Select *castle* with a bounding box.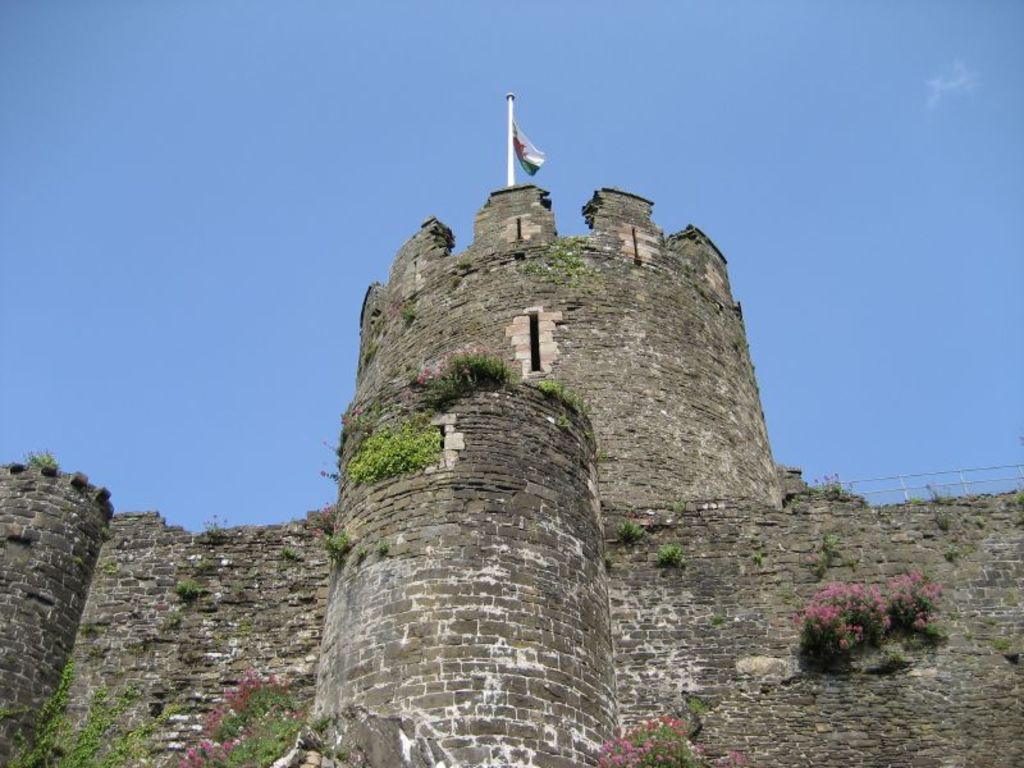
<box>0,88,1023,767</box>.
